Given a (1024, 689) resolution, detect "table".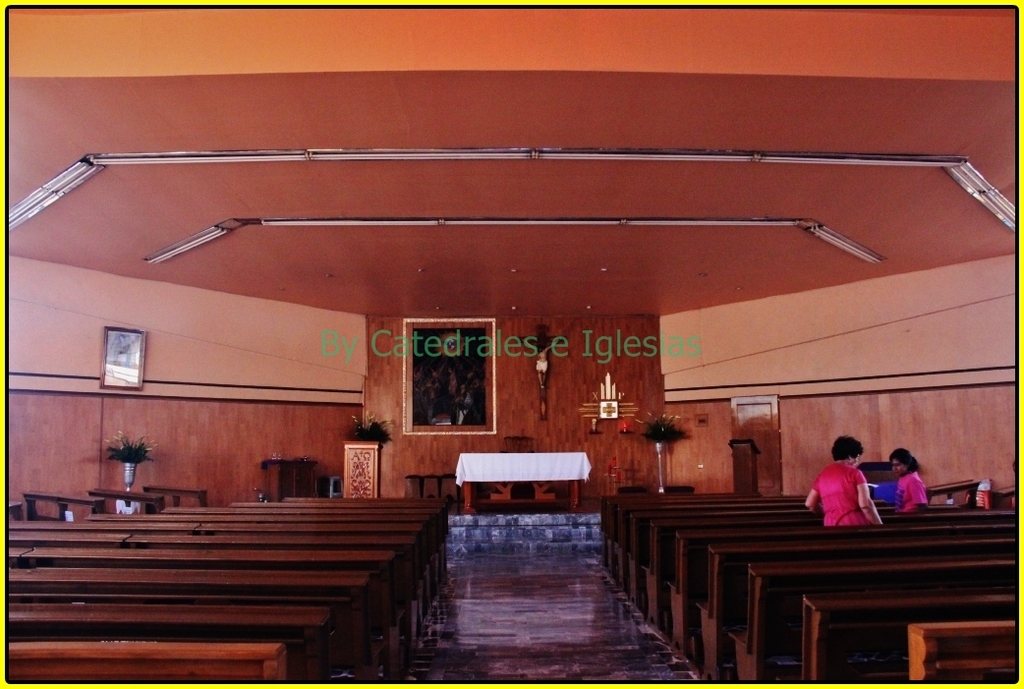
x1=439, y1=454, x2=604, y2=532.
